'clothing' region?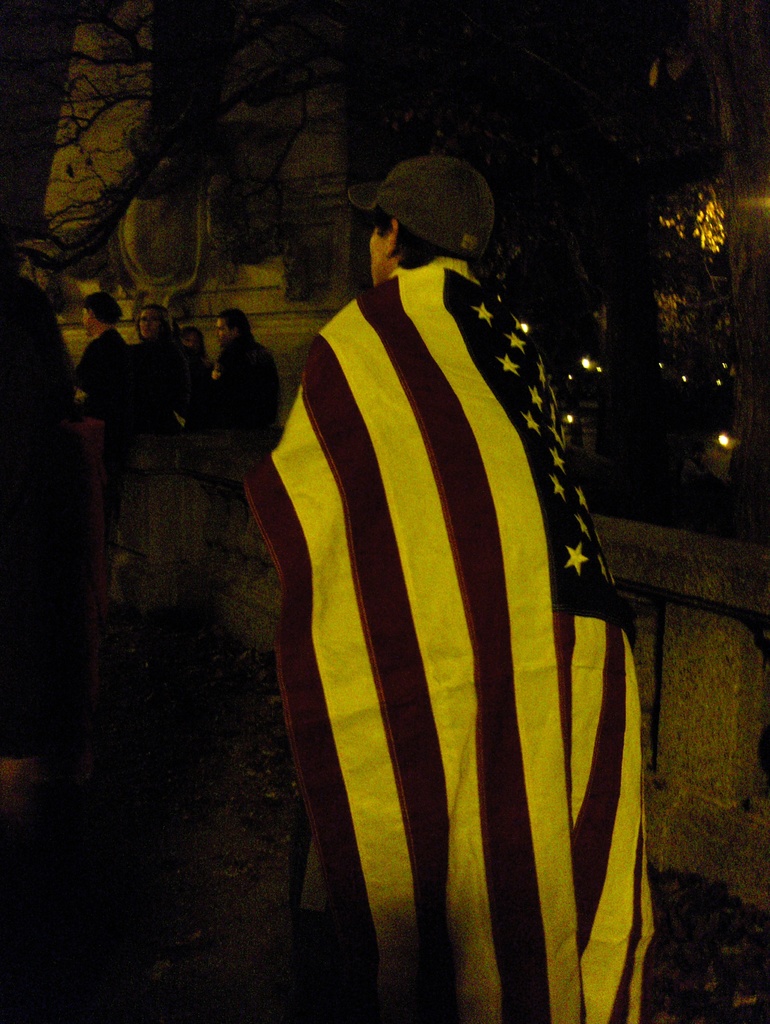
[x1=83, y1=306, x2=150, y2=514]
